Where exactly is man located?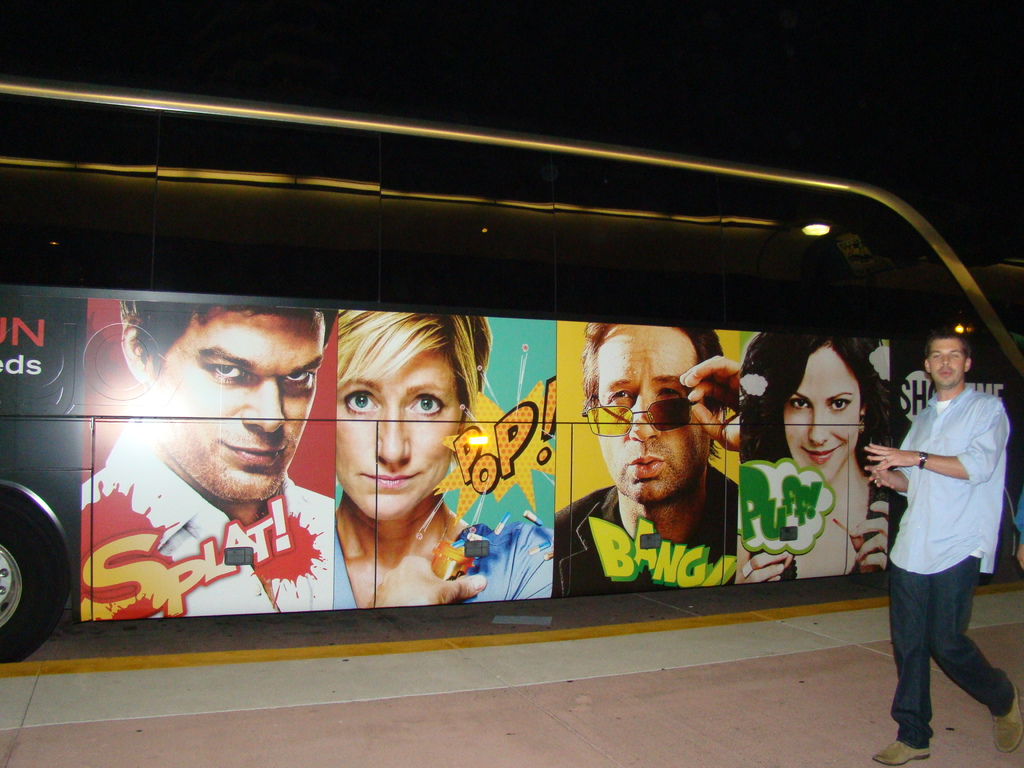
Its bounding box is select_region(554, 322, 742, 596).
